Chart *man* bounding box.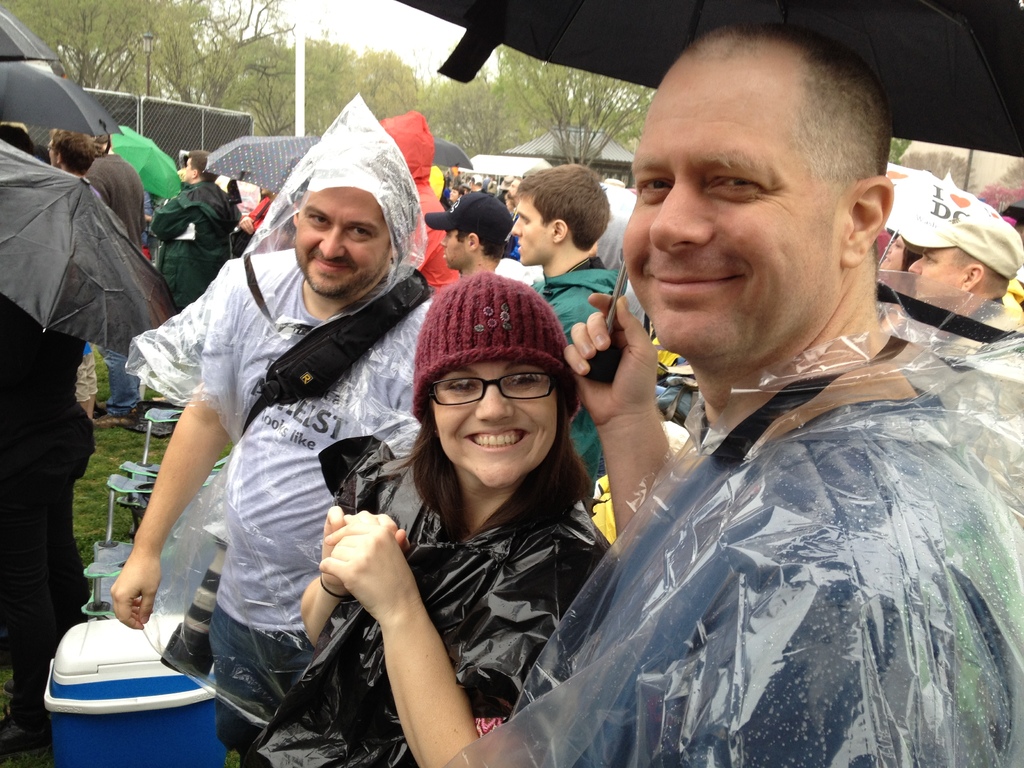
Charted: <region>108, 98, 437, 767</region>.
